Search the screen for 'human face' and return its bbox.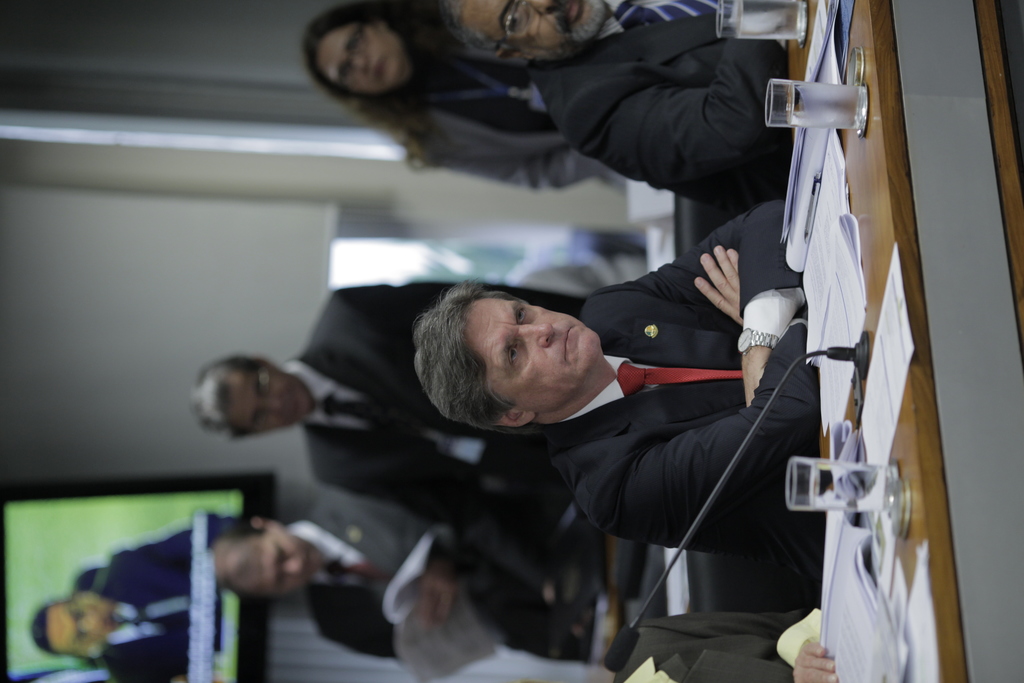
Found: [262, 525, 326, 592].
